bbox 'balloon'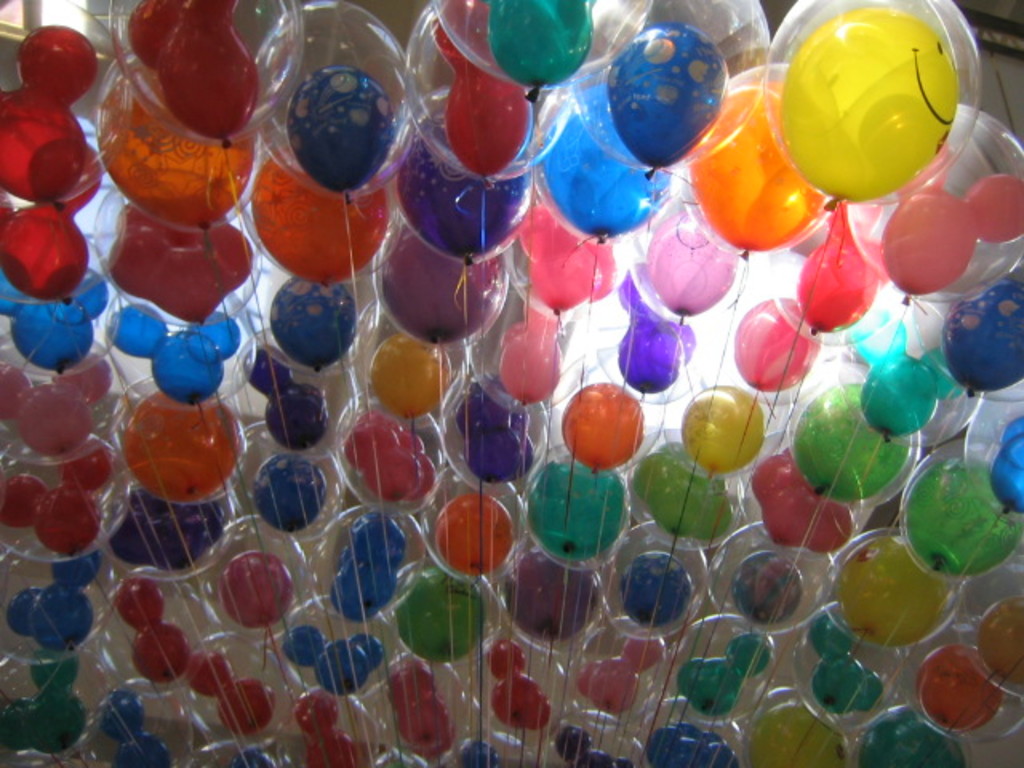
select_region(550, 347, 667, 482)
